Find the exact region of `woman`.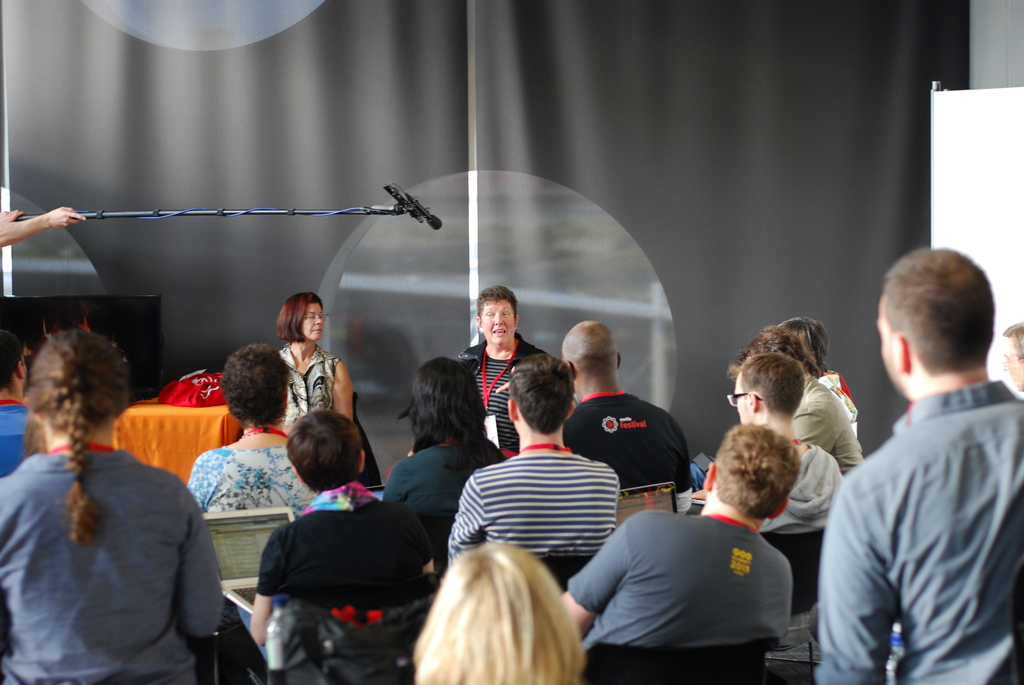
Exact region: 229:415:434:667.
